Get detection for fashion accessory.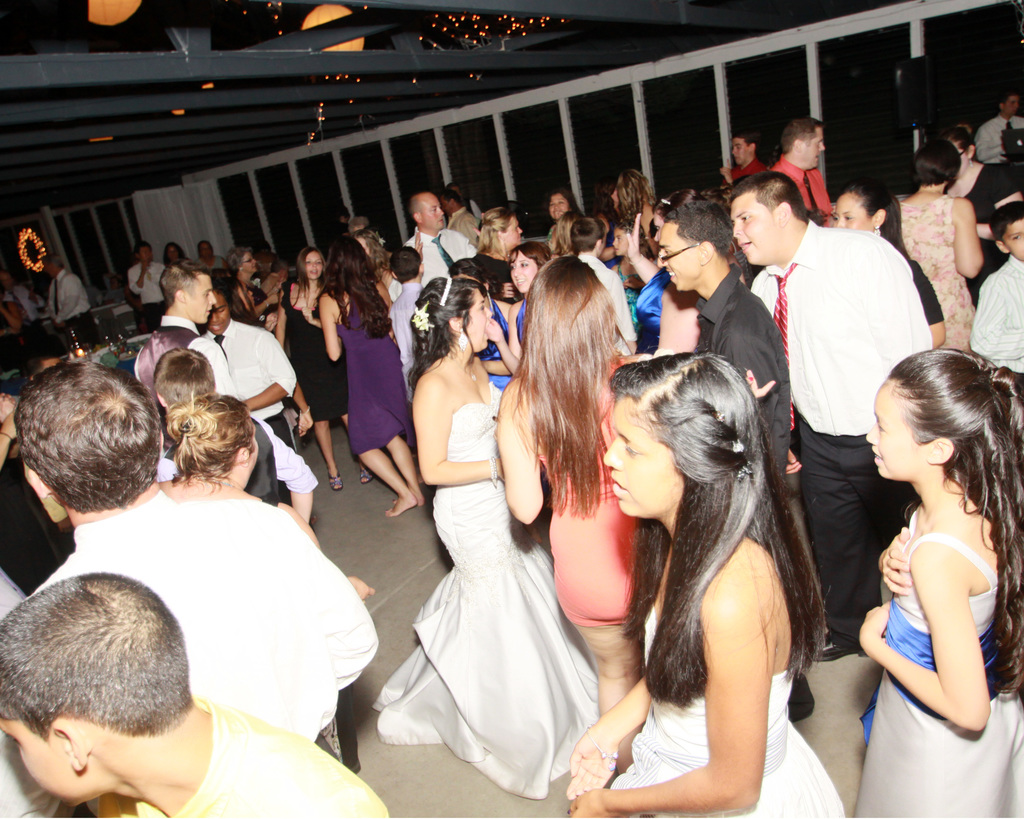
Detection: (737,460,755,484).
